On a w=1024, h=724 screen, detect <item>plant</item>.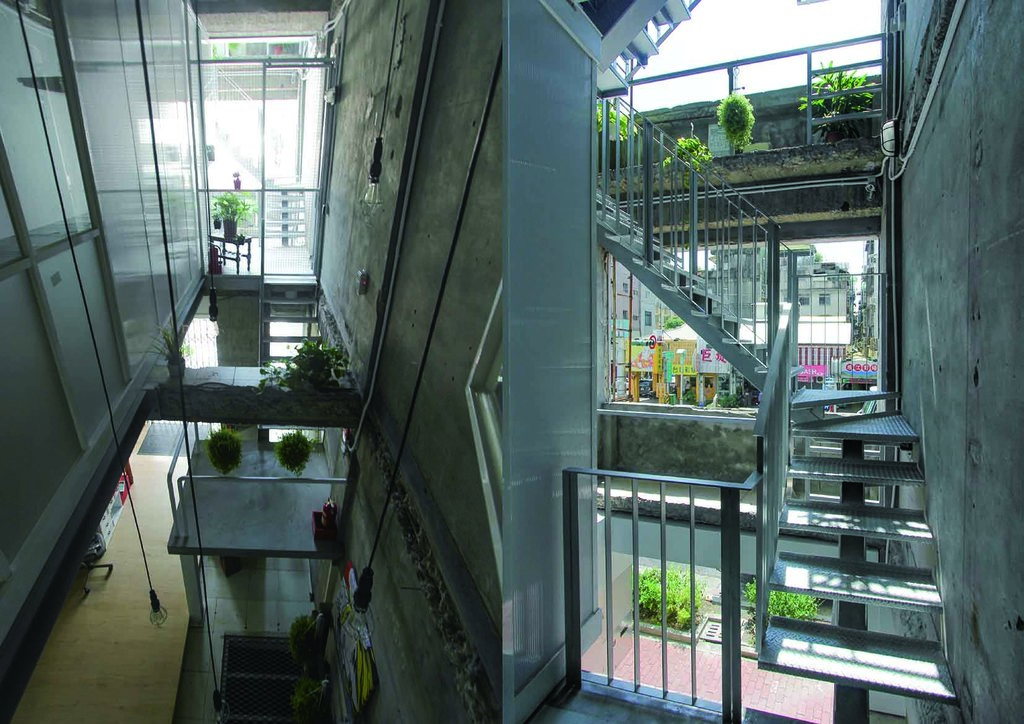
(632,561,705,634).
